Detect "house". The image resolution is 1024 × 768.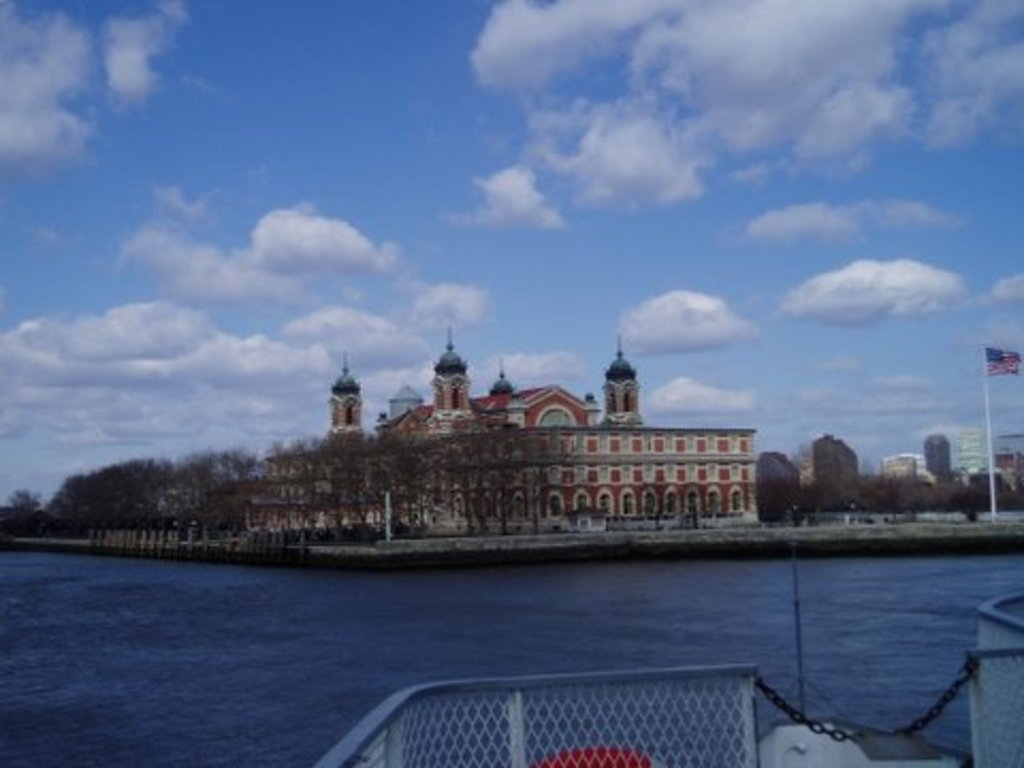
(left=917, top=435, right=956, bottom=484).
